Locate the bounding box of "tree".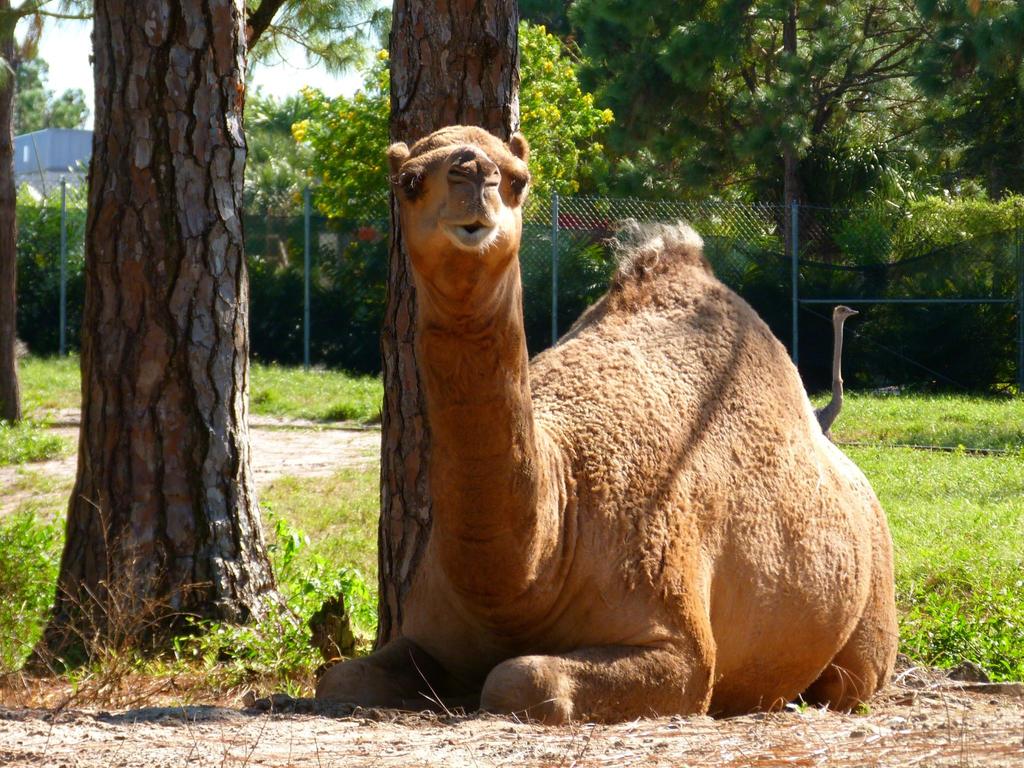
Bounding box: [left=0, top=0, right=49, bottom=418].
